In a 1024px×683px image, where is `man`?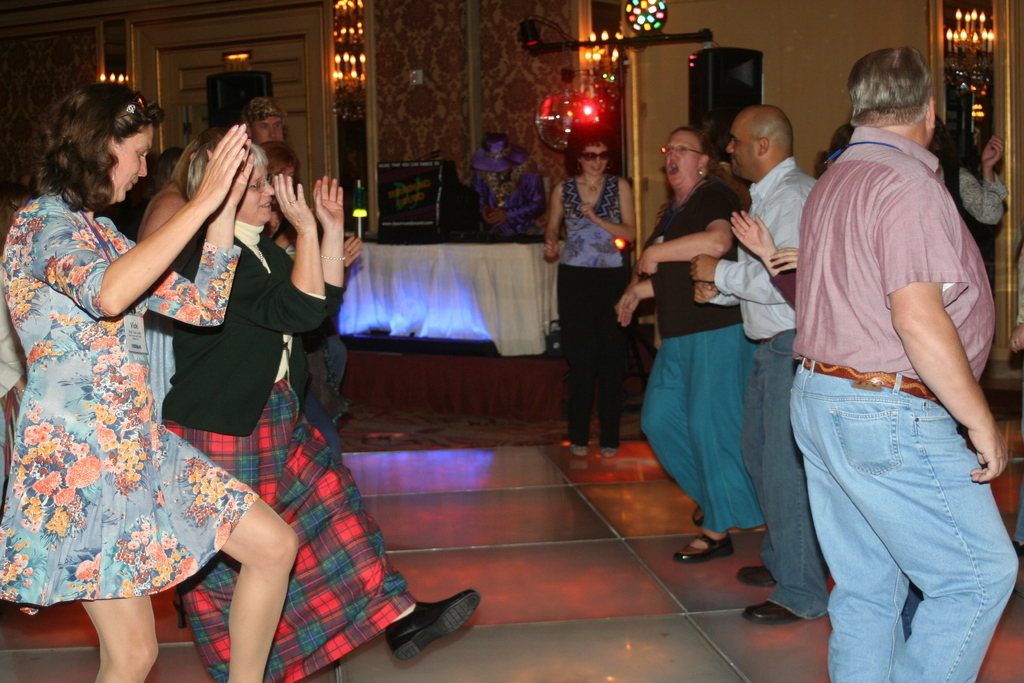
<box>468,134,548,245</box>.
